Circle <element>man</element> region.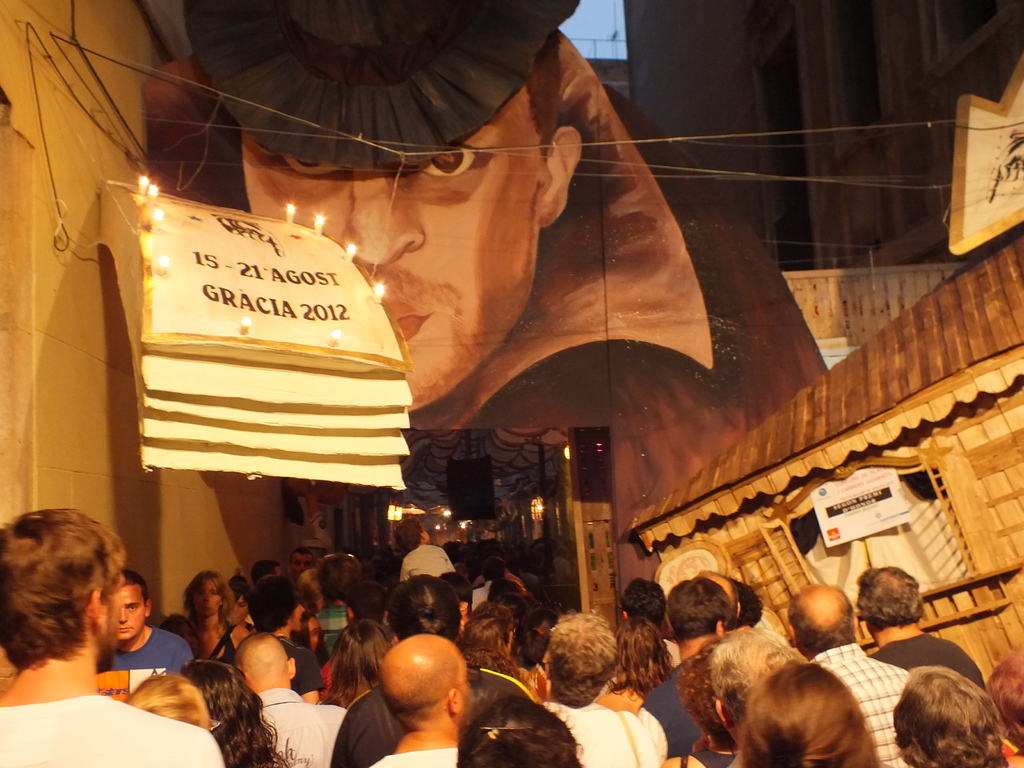
Region: (left=230, top=639, right=344, bottom=767).
